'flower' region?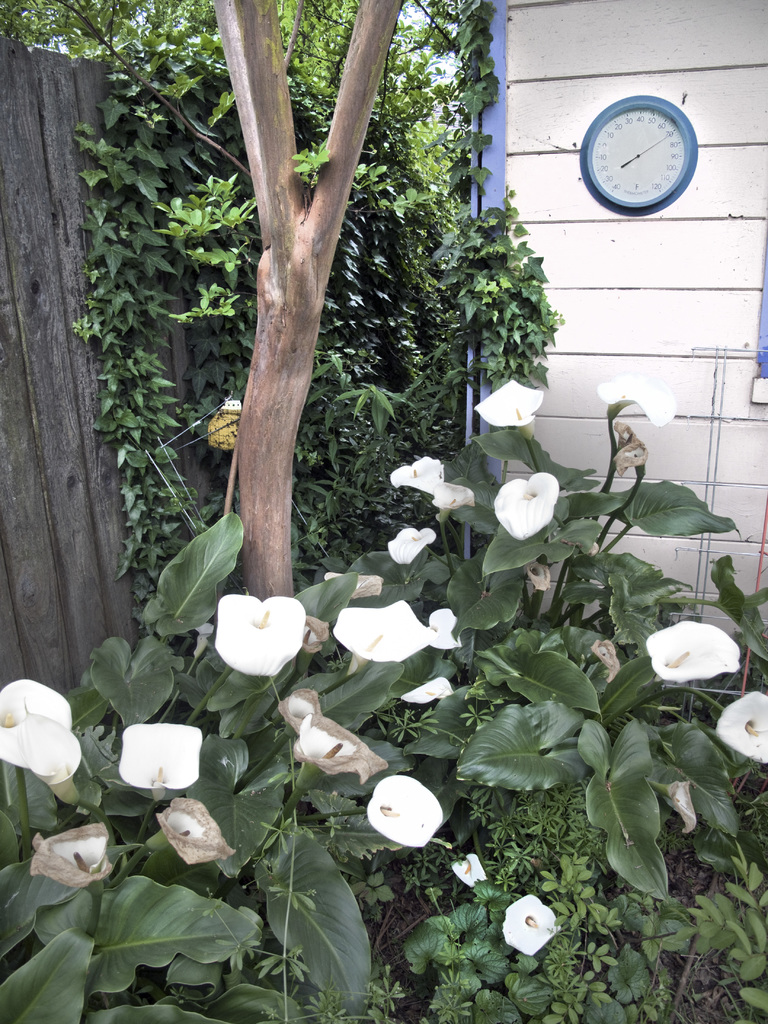
<bbox>26, 824, 118, 897</bbox>
